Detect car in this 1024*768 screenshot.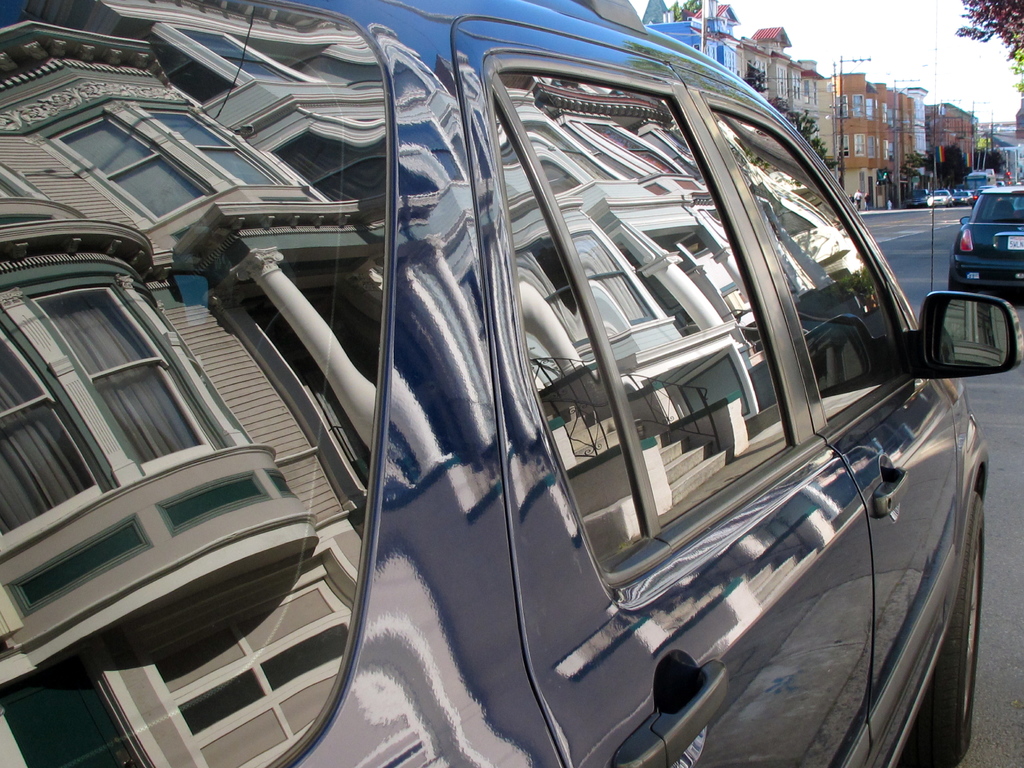
Detection: left=0, top=0, right=1023, bottom=767.
